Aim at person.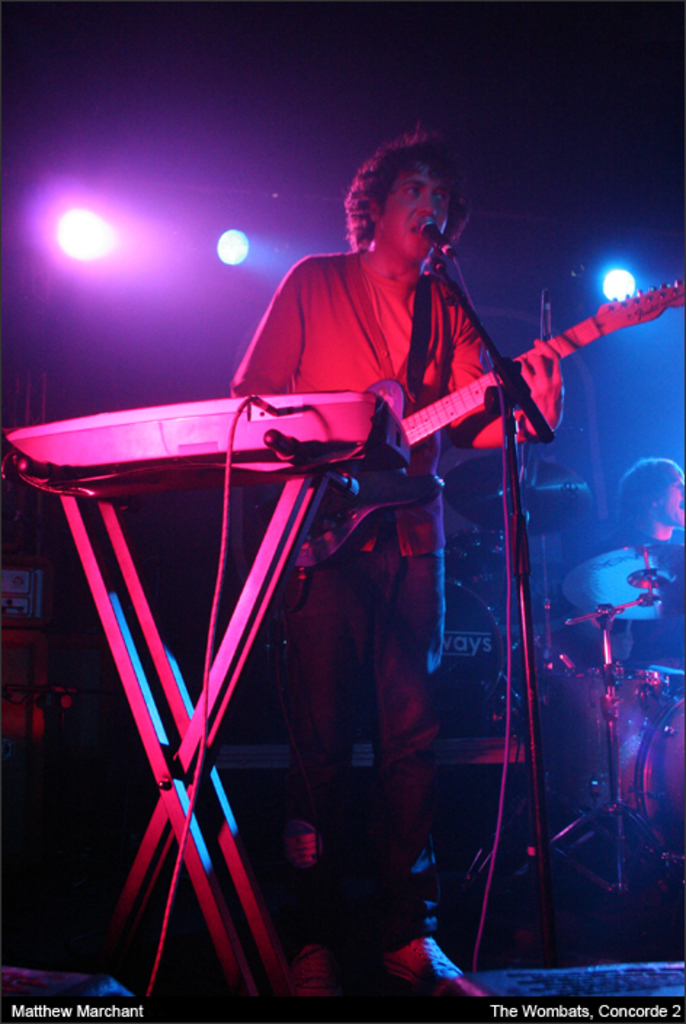
Aimed at (624,456,685,552).
